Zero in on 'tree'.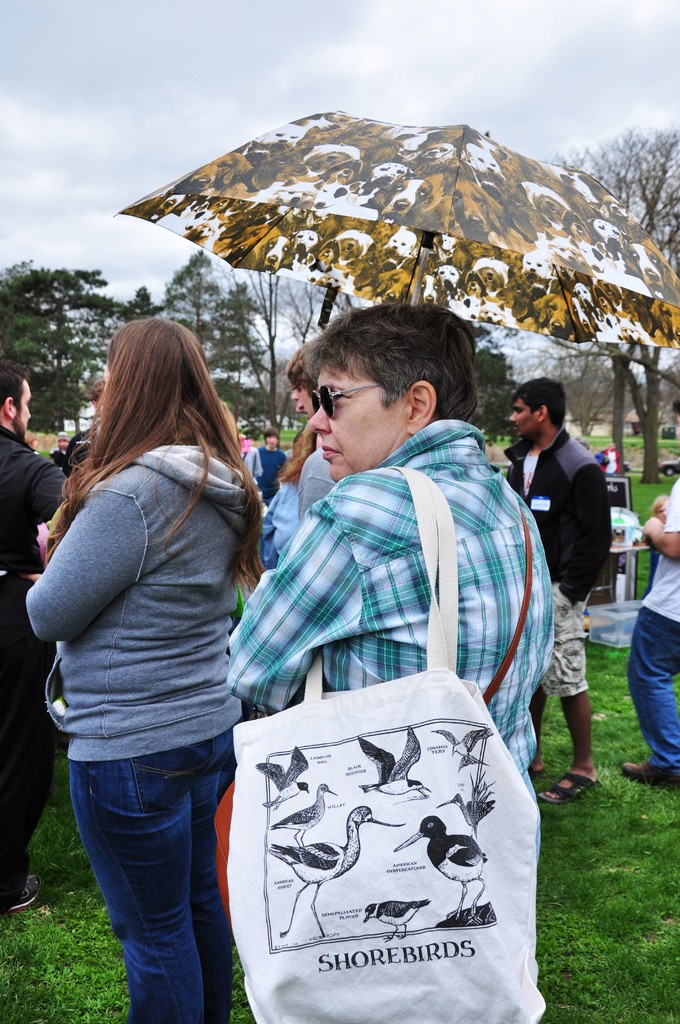
Zeroed in: (left=227, top=253, right=353, bottom=468).
